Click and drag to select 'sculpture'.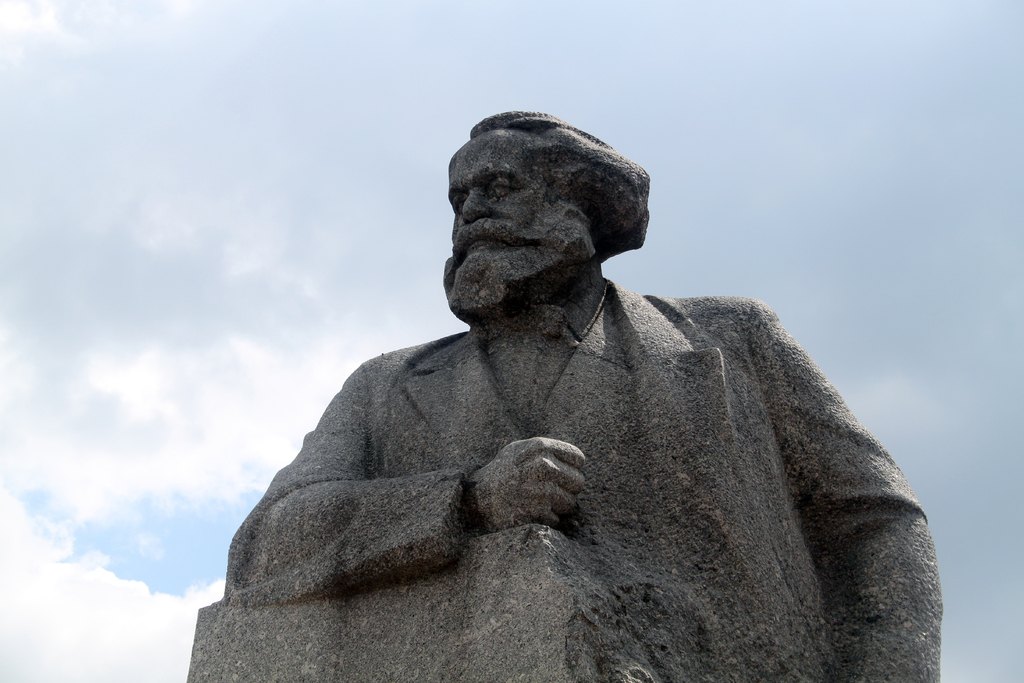
Selection: {"x1": 170, "y1": 85, "x2": 963, "y2": 682}.
